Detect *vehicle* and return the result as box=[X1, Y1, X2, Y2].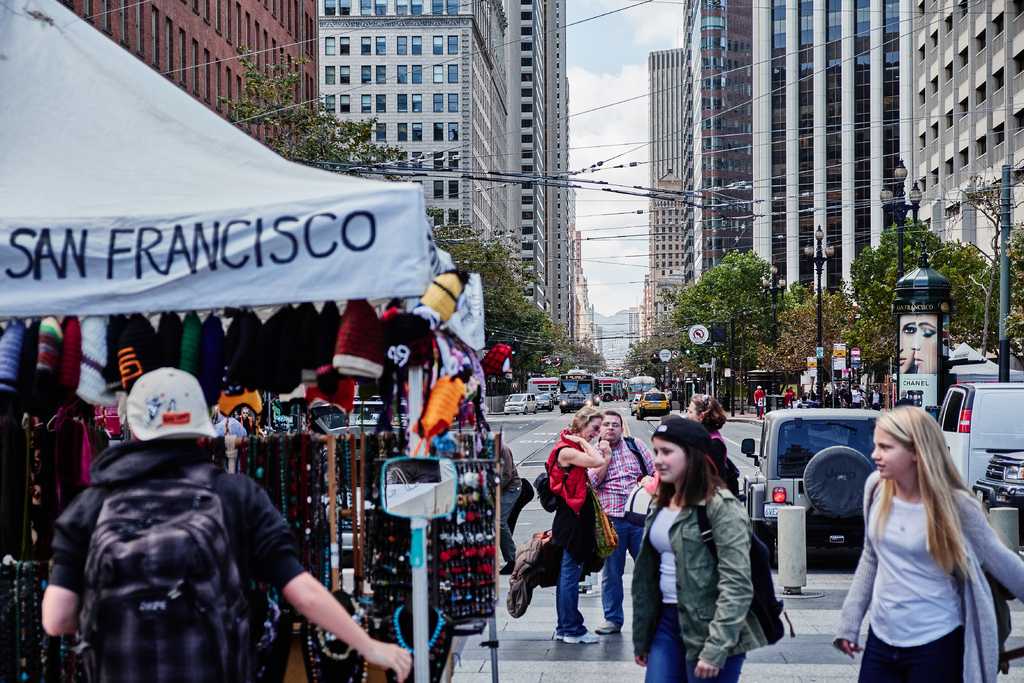
box=[744, 399, 893, 552].
